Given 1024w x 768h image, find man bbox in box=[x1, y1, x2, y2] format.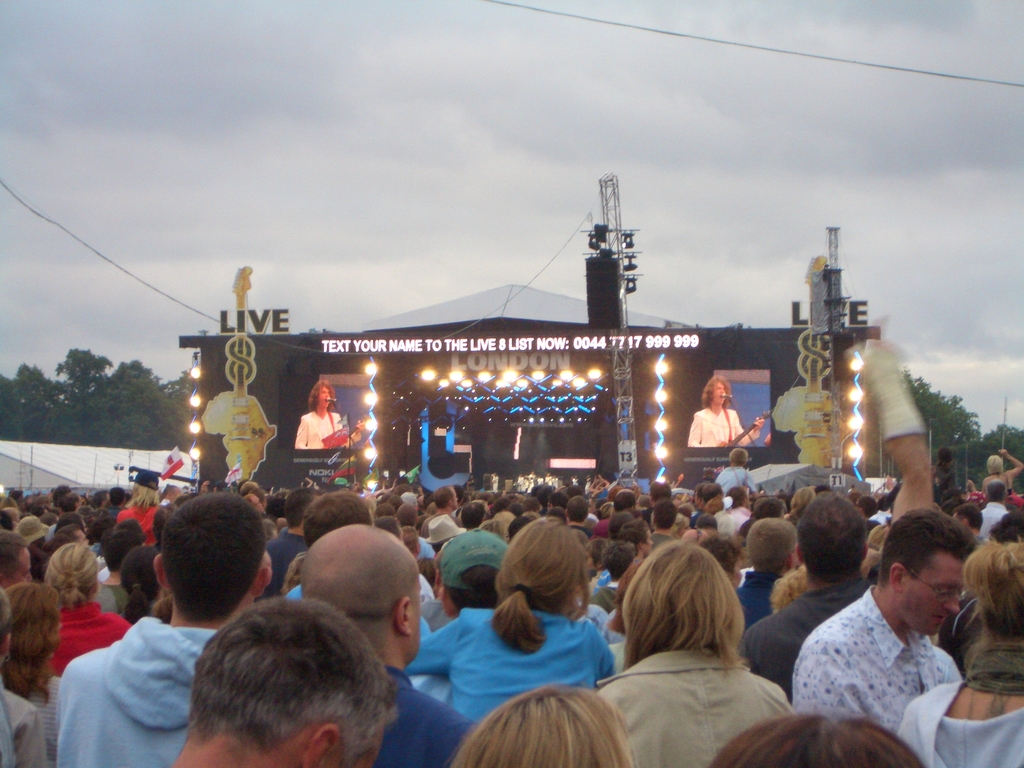
box=[170, 595, 399, 767].
